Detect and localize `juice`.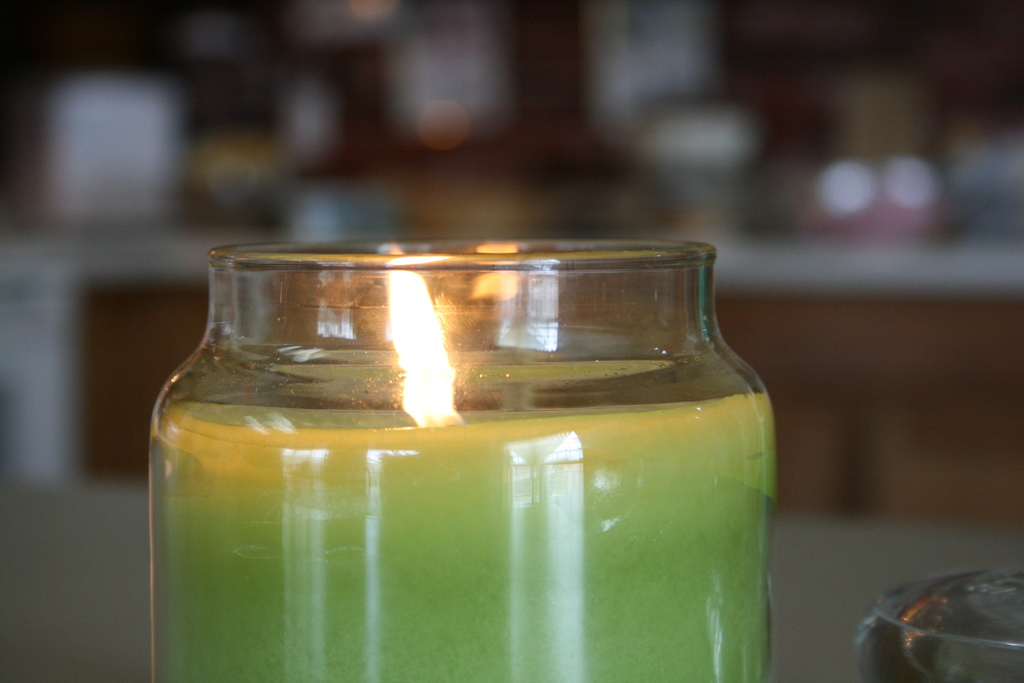
Localized at {"left": 106, "top": 193, "right": 764, "bottom": 662}.
